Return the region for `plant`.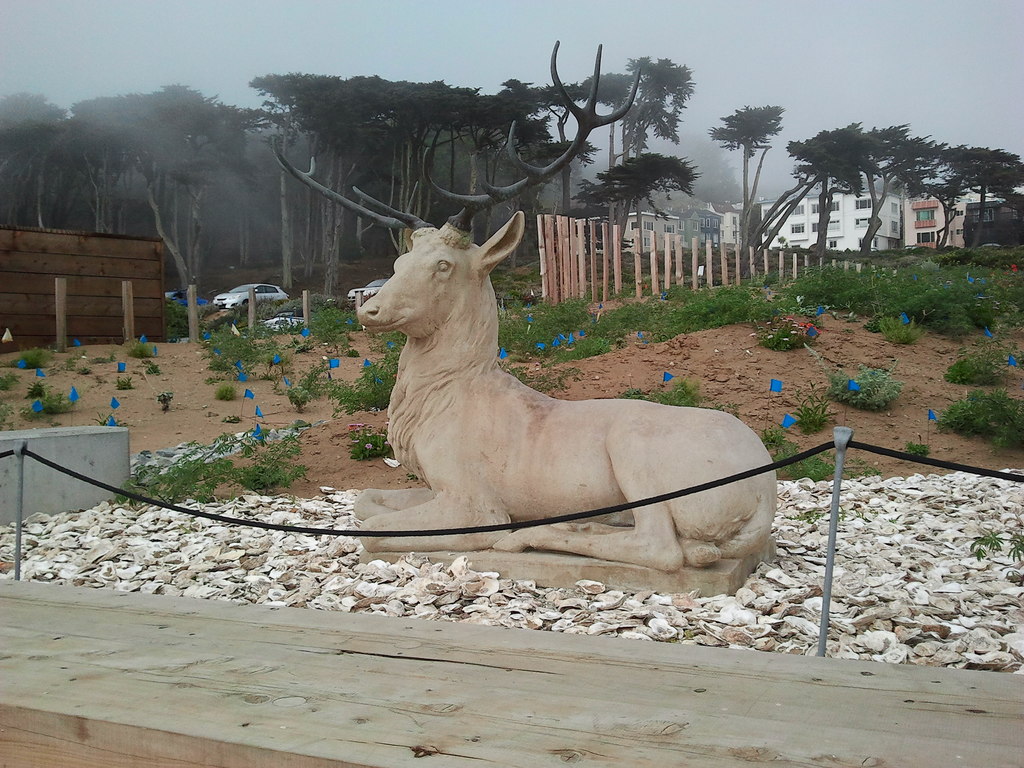
[0, 400, 20, 433].
